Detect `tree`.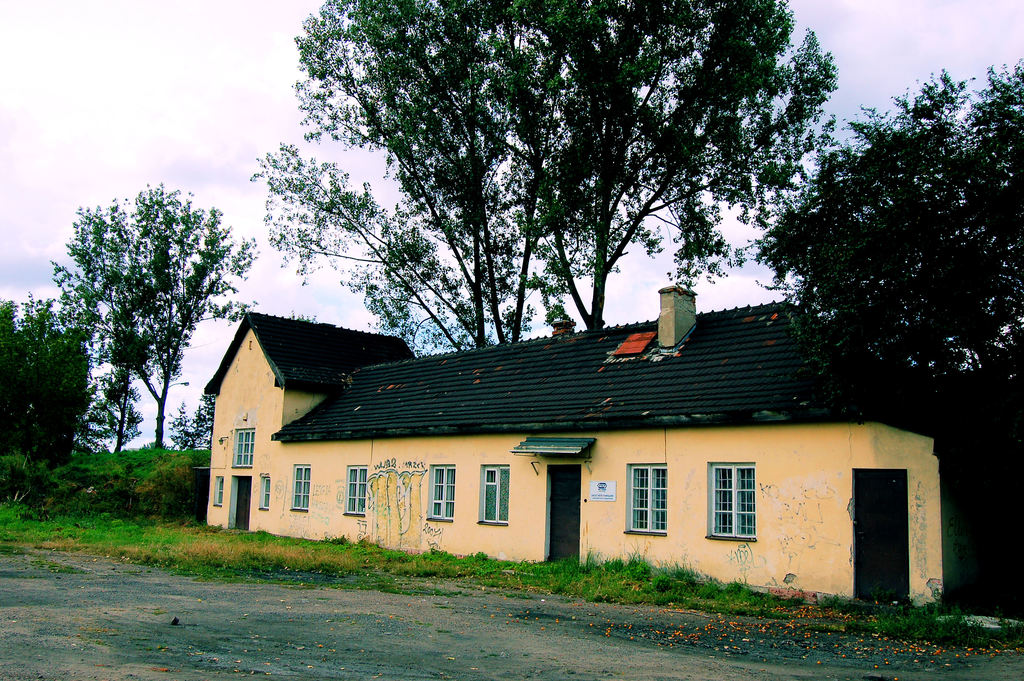
Detected at locate(243, 0, 836, 347).
